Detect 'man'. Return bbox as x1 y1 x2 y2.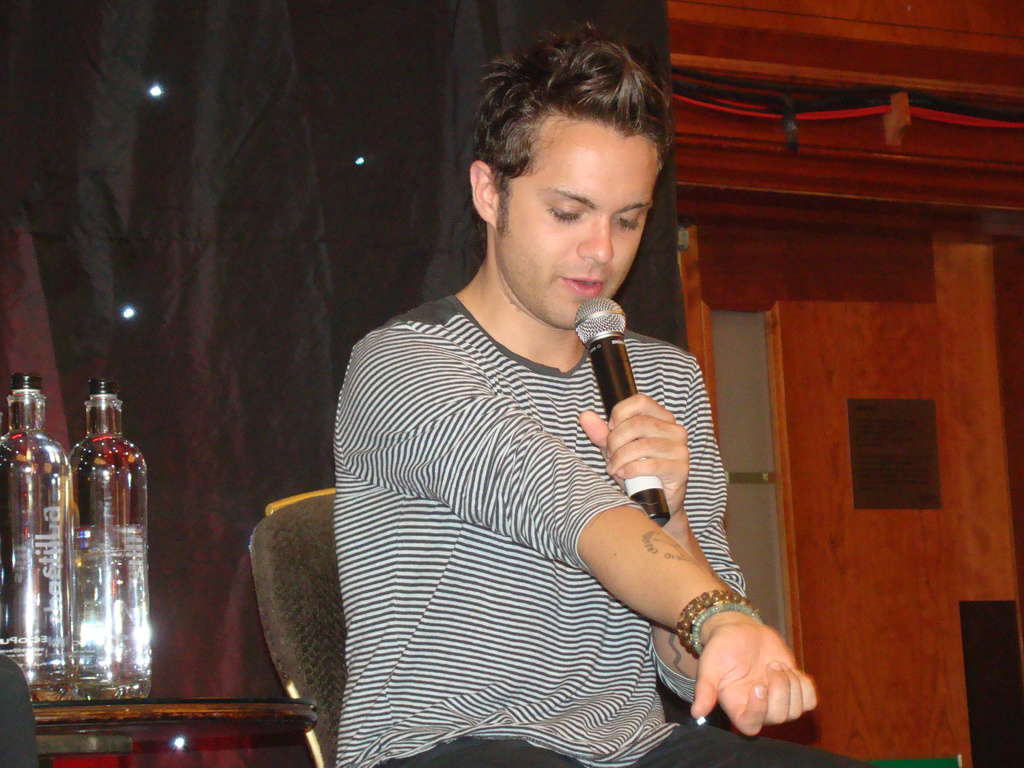
287 54 782 767.
